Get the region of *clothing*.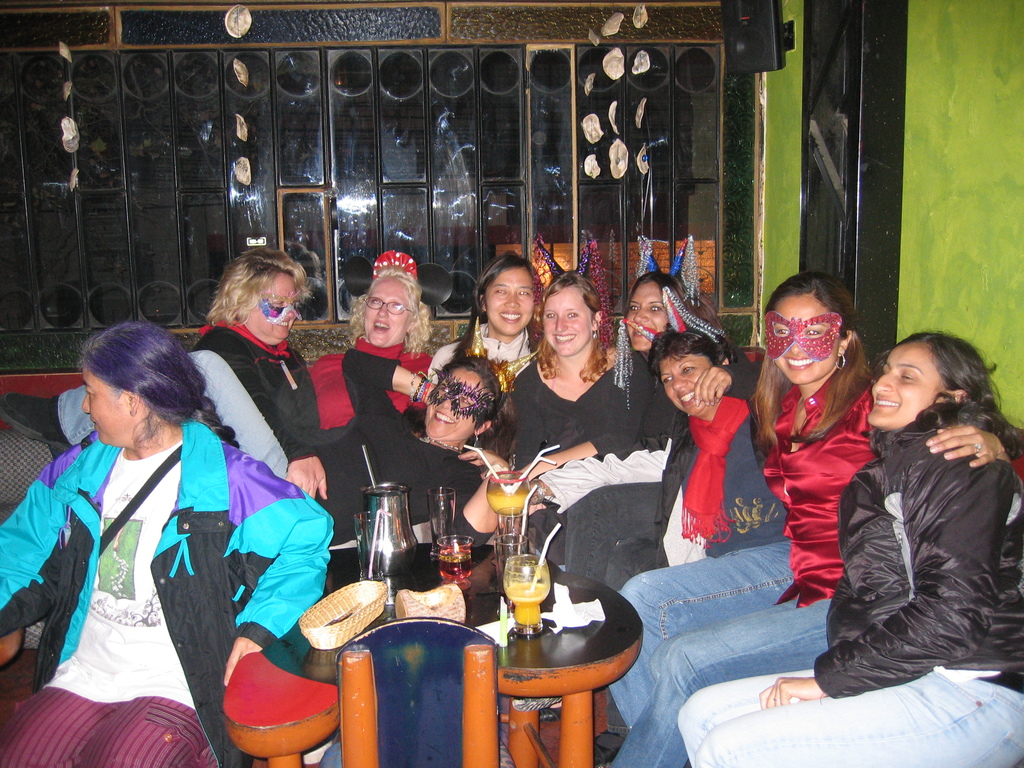
Rect(508, 349, 632, 568).
